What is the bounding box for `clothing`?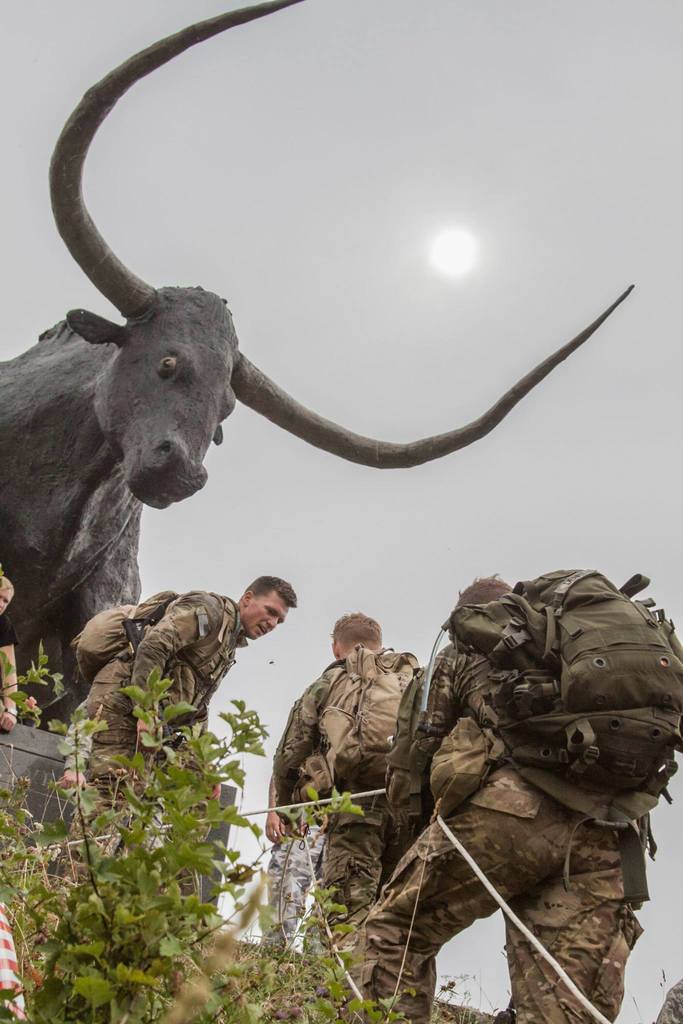
x1=45, y1=590, x2=246, y2=931.
